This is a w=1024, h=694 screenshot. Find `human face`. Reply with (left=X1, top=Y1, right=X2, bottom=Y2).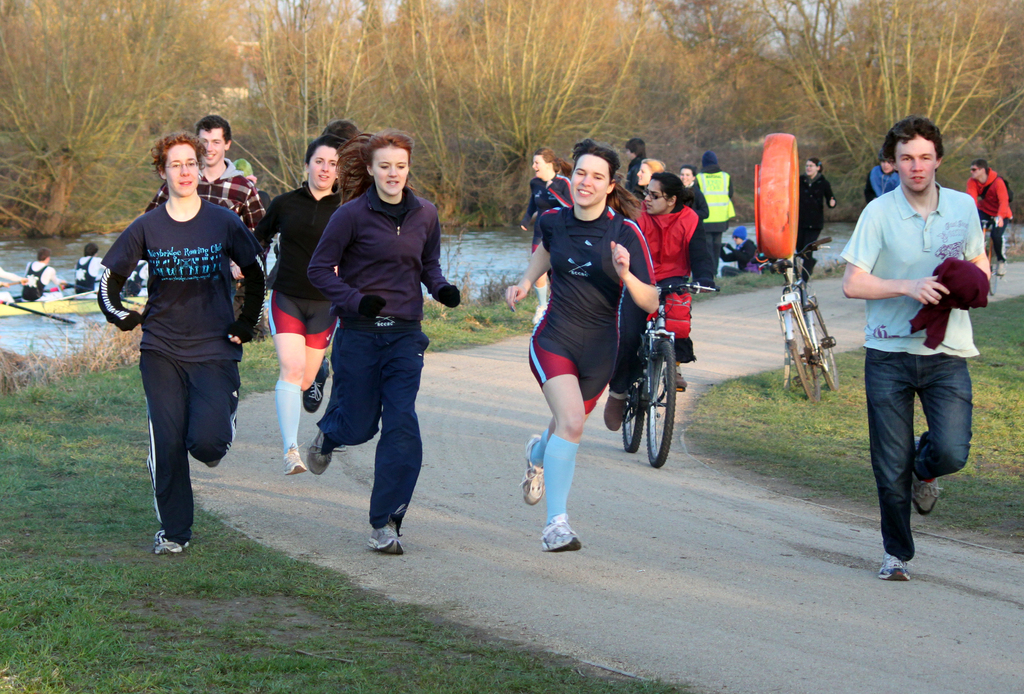
(left=972, top=163, right=983, bottom=178).
